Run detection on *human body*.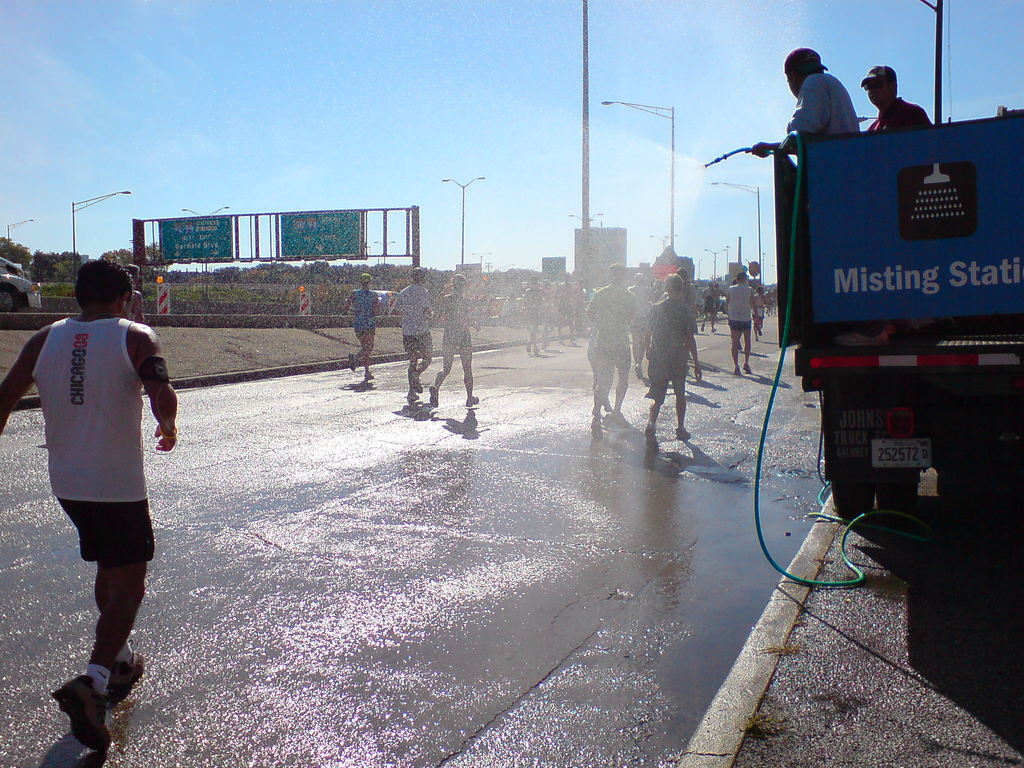
Result: detection(701, 288, 717, 333).
